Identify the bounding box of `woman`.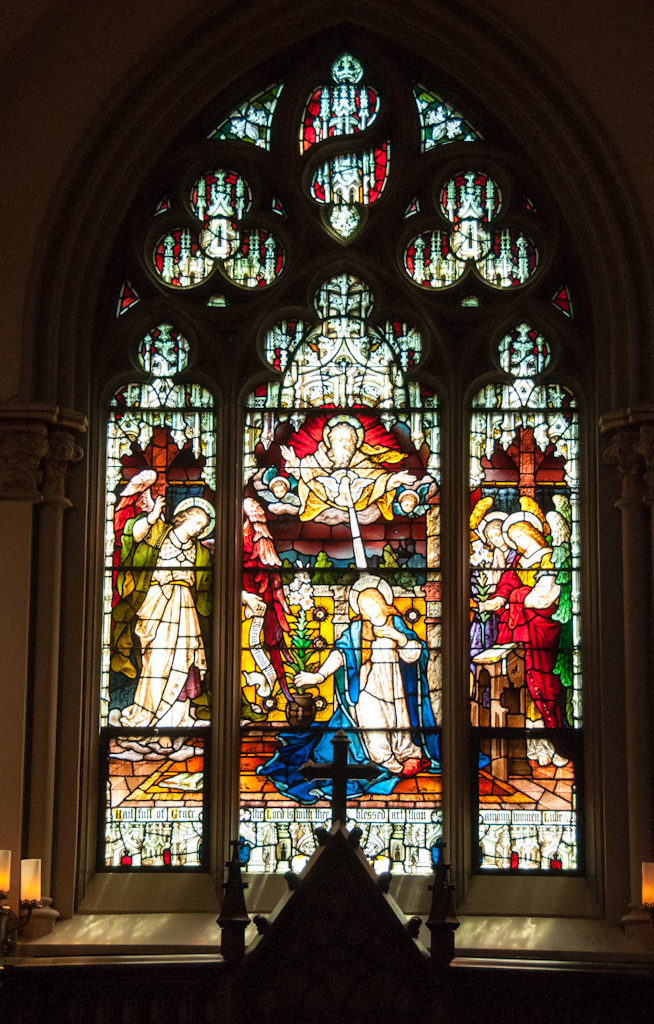
Rect(476, 512, 572, 764).
